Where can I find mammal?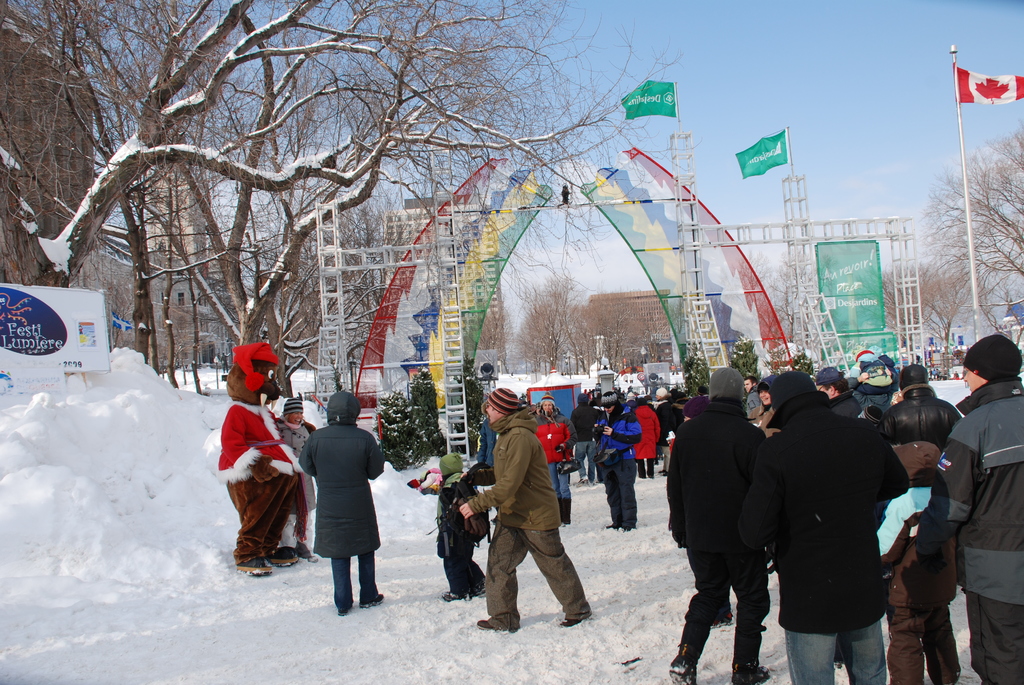
You can find it at left=510, top=372, right=516, bottom=375.
